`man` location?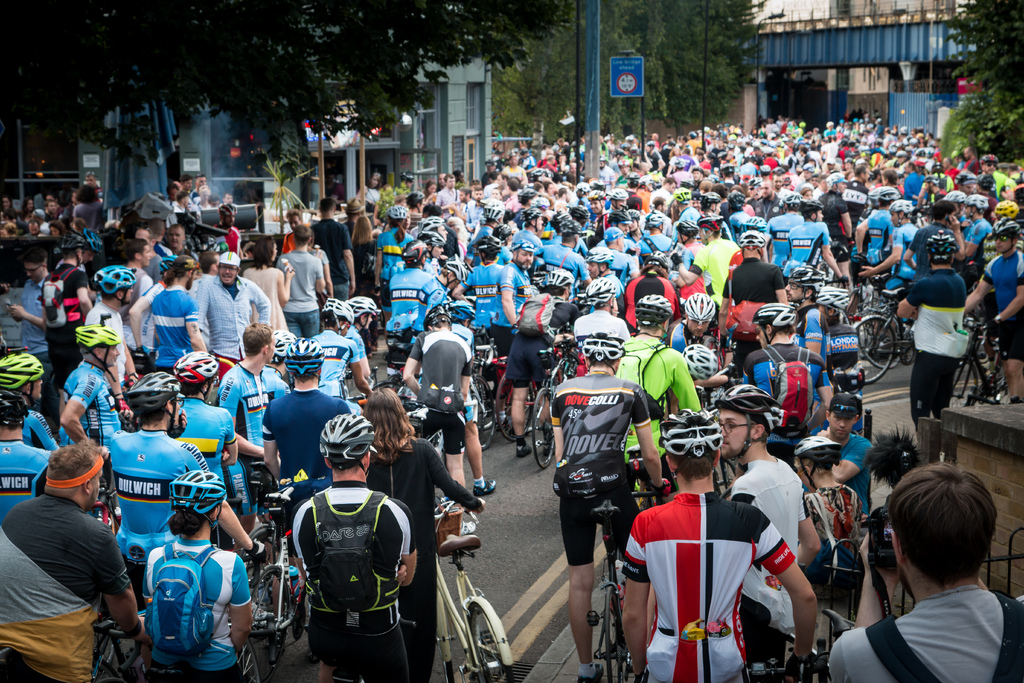
x1=401, y1=299, x2=470, y2=497
